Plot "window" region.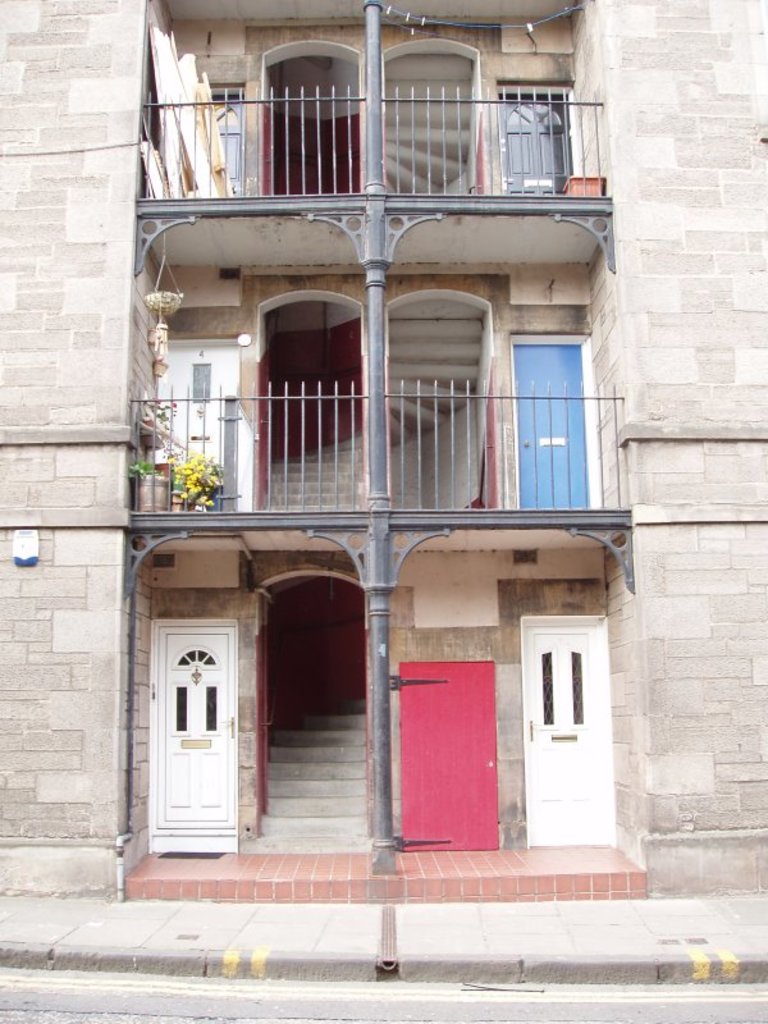
Plotted at BBox(495, 91, 566, 221).
